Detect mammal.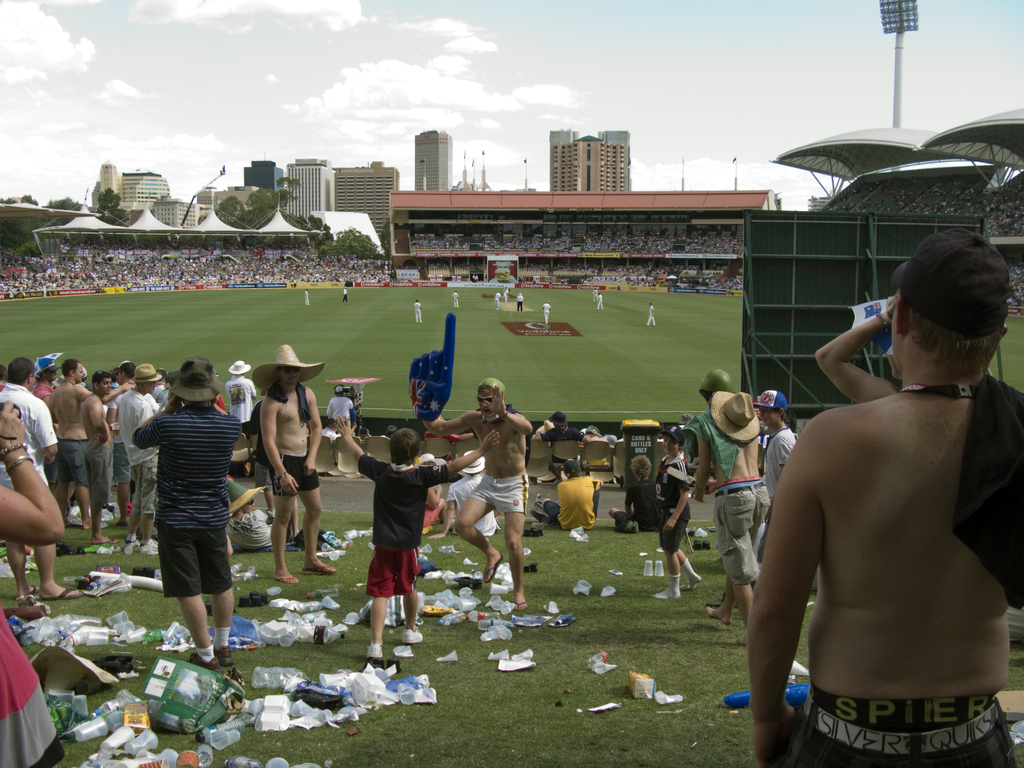
Detected at (226, 357, 257, 450).
